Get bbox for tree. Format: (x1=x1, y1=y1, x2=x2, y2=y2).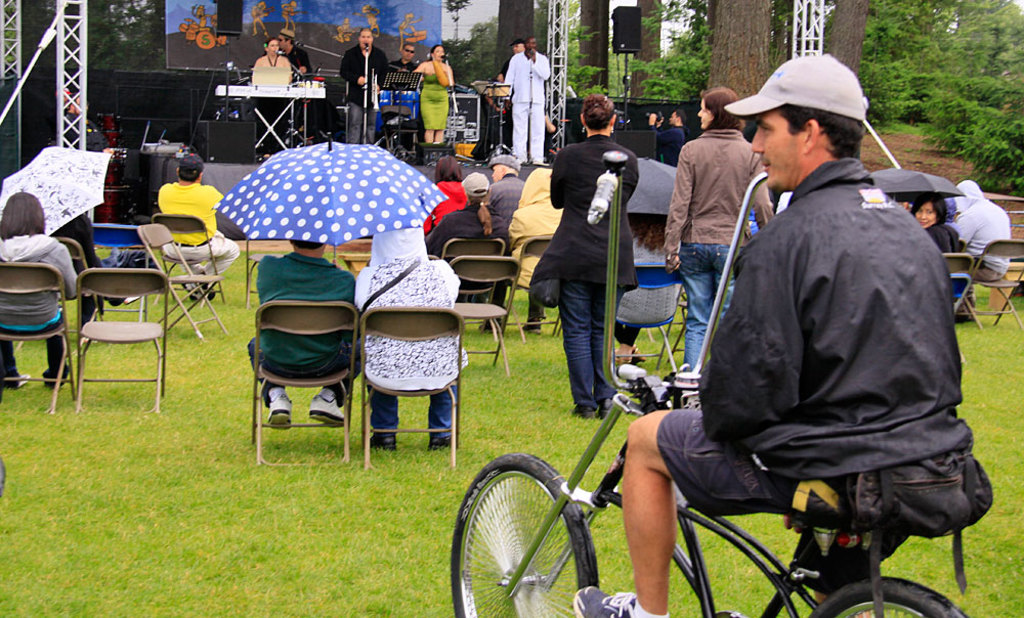
(x1=706, y1=0, x2=775, y2=122).
